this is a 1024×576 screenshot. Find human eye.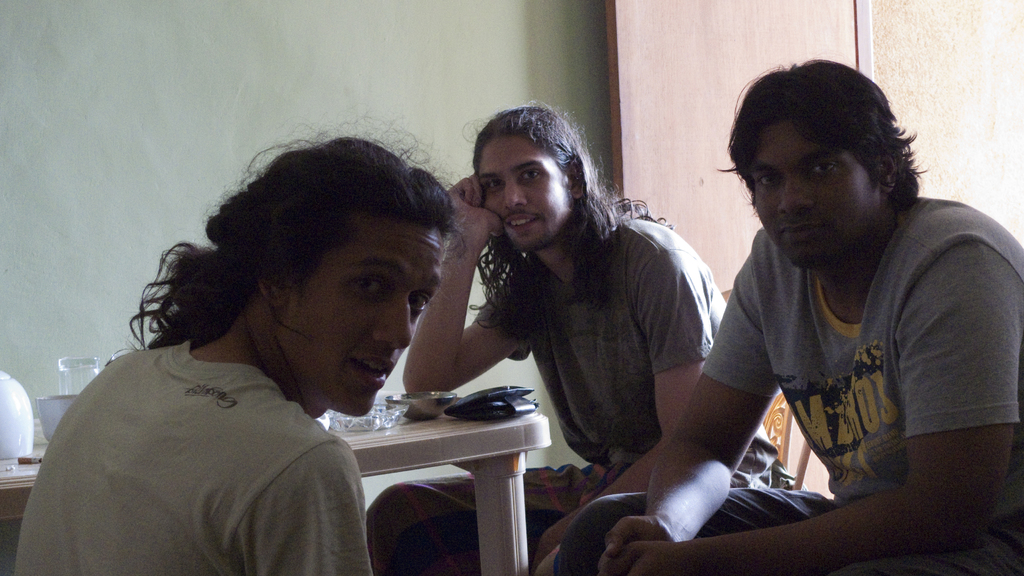
Bounding box: (left=750, top=172, right=788, bottom=195).
